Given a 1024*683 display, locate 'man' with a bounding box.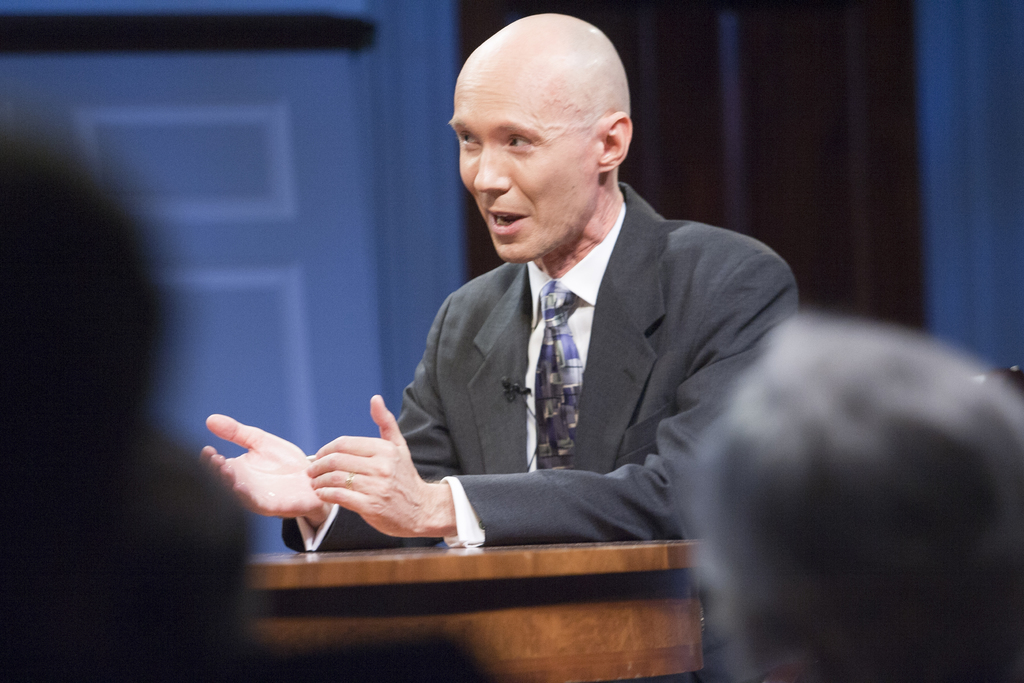
Located: bbox=[310, 33, 797, 611].
